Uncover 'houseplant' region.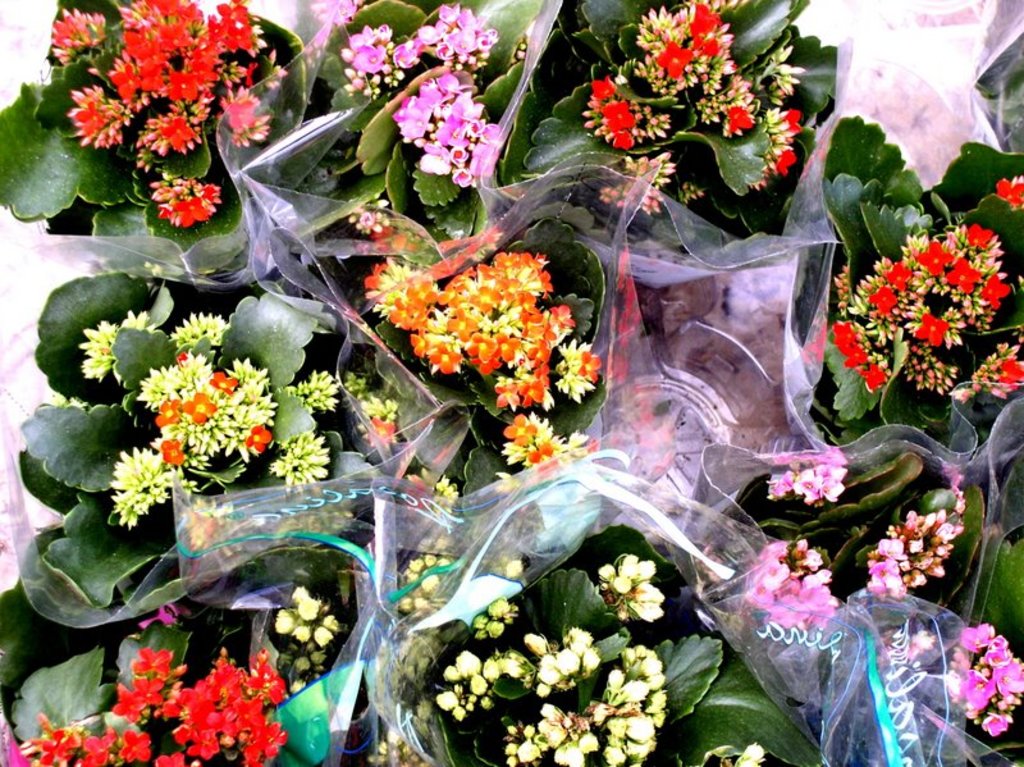
Uncovered: (x1=292, y1=0, x2=552, y2=252).
